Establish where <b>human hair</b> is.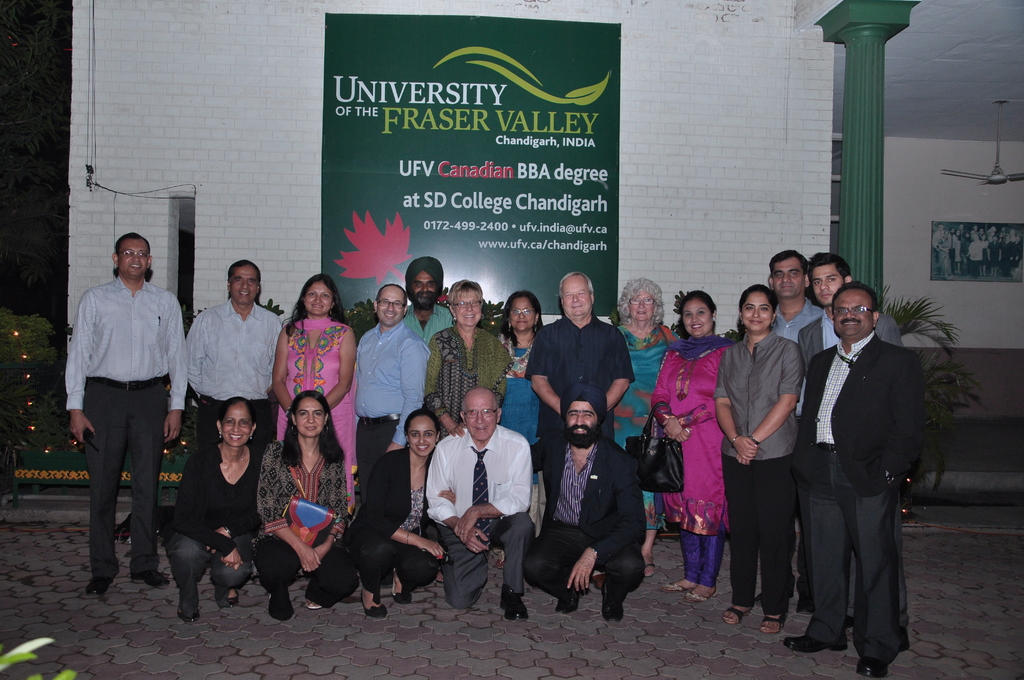
Established at bbox(808, 248, 852, 286).
